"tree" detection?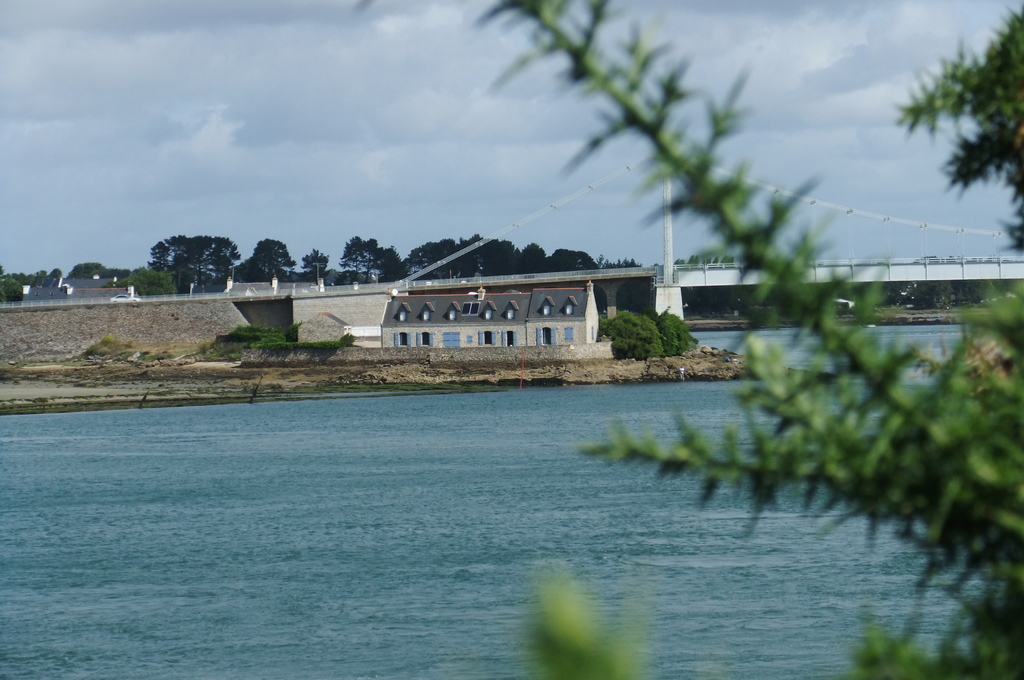
(467, 0, 1023, 679)
